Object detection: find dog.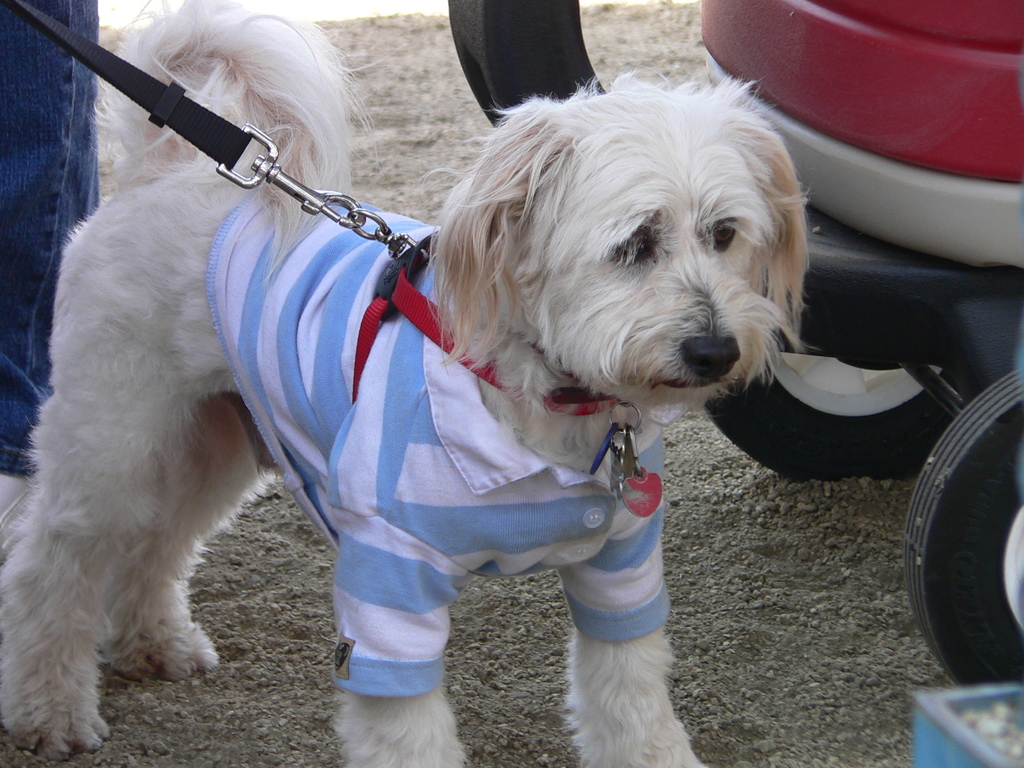
[0,0,816,767].
